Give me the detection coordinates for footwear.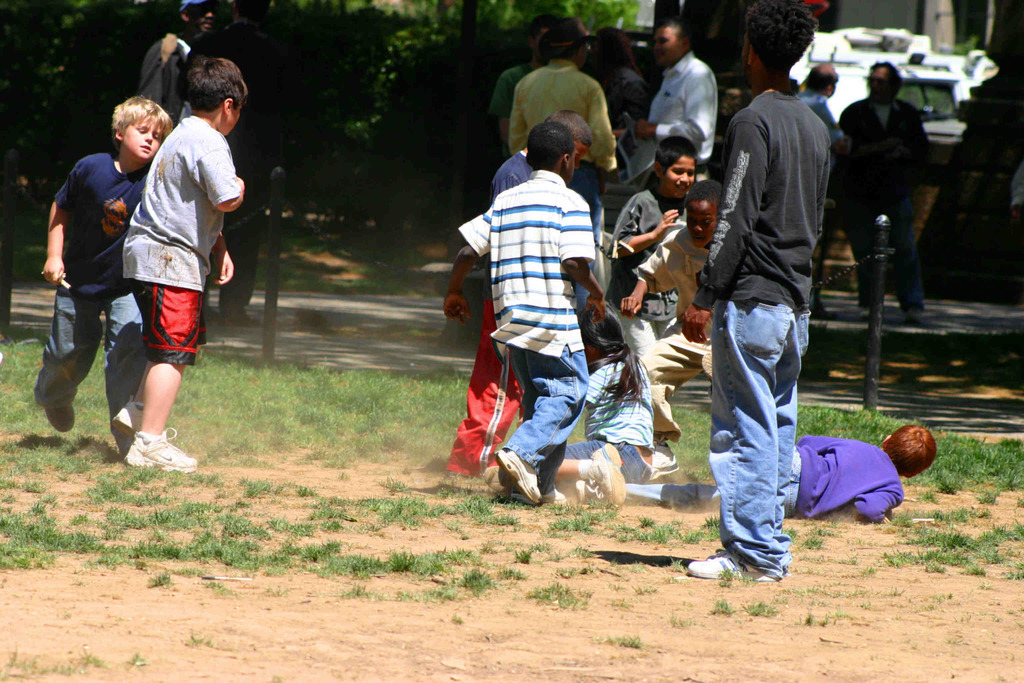
rect(201, 306, 218, 324).
